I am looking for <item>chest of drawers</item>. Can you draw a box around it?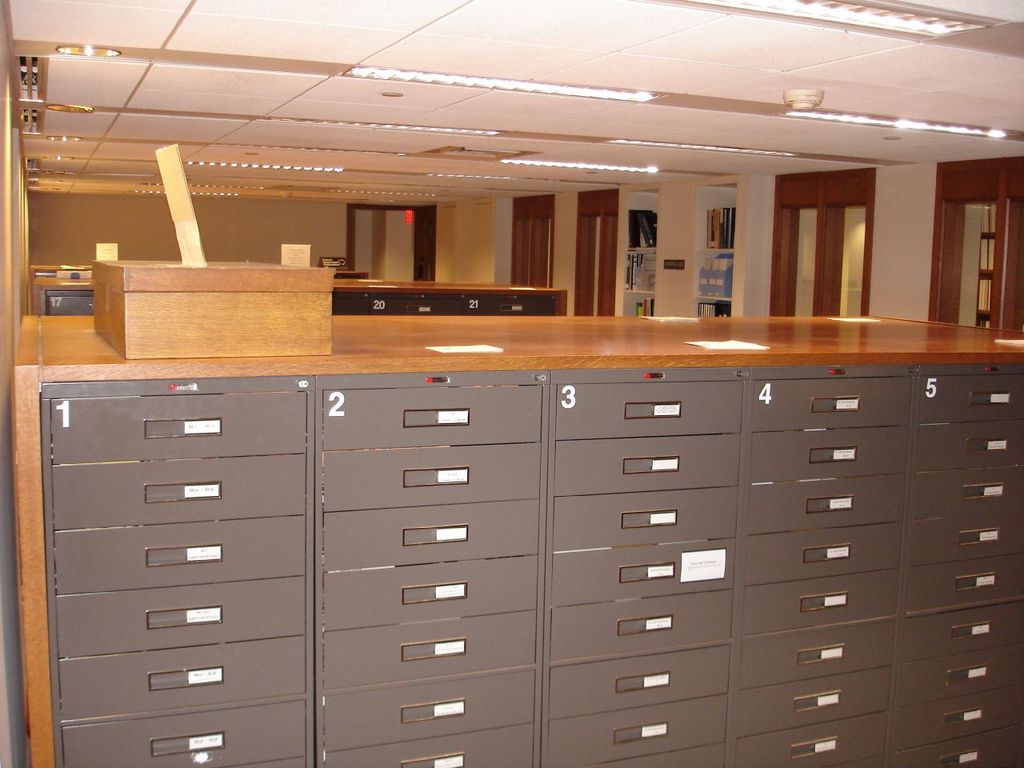
Sure, the bounding box is bbox=[9, 357, 1023, 767].
